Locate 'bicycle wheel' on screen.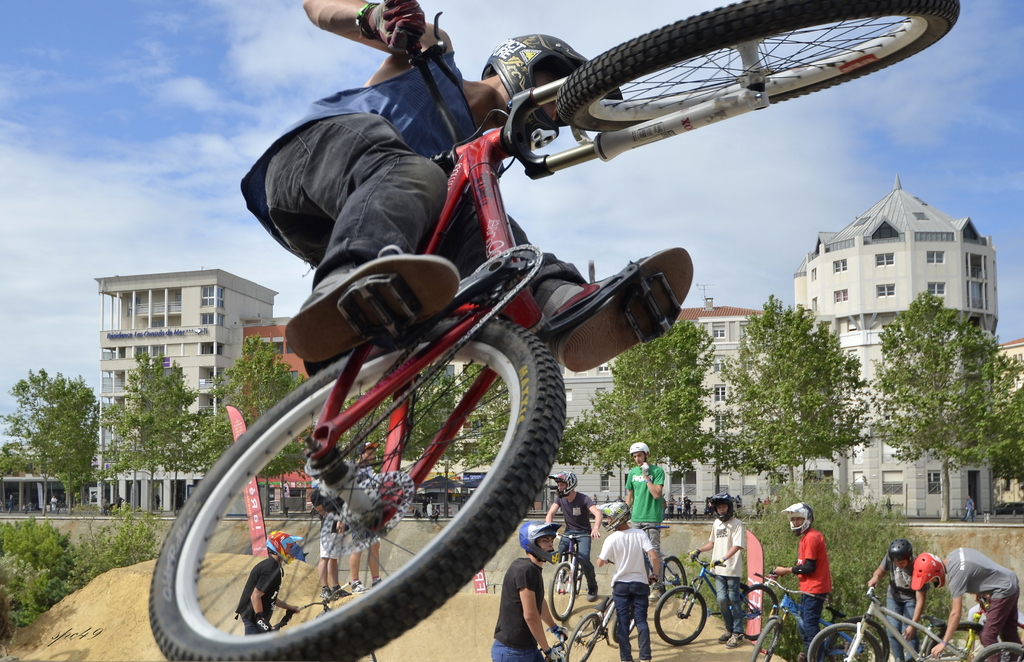
On screen at bbox=[653, 583, 712, 646].
